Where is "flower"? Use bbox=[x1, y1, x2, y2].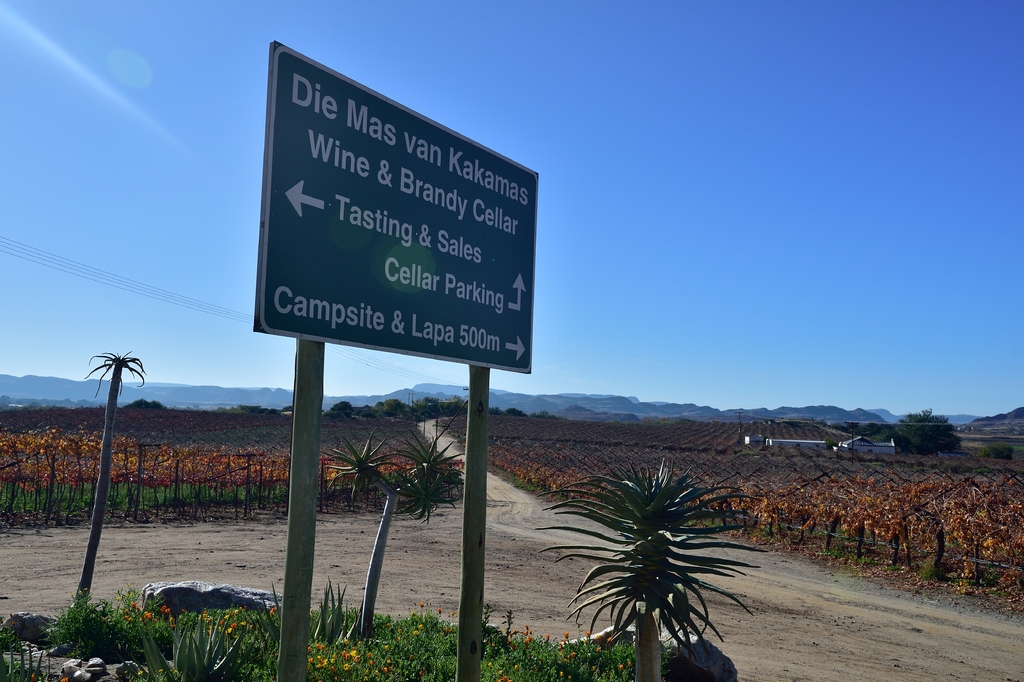
bbox=[60, 681, 67, 681].
